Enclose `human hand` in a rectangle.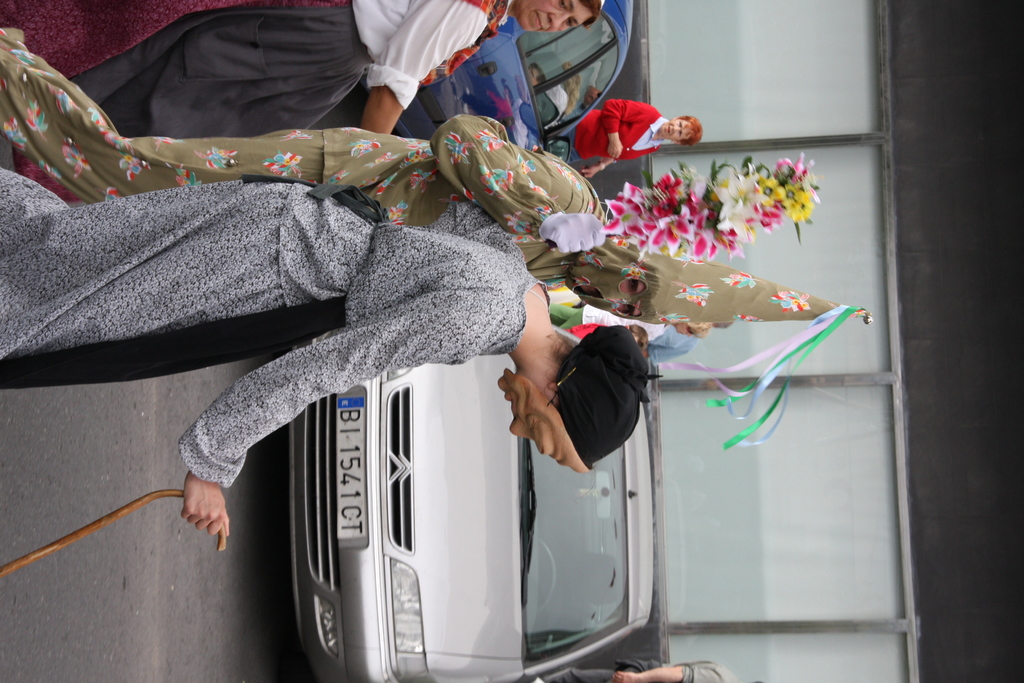
{"x1": 578, "y1": 167, "x2": 596, "y2": 183}.
